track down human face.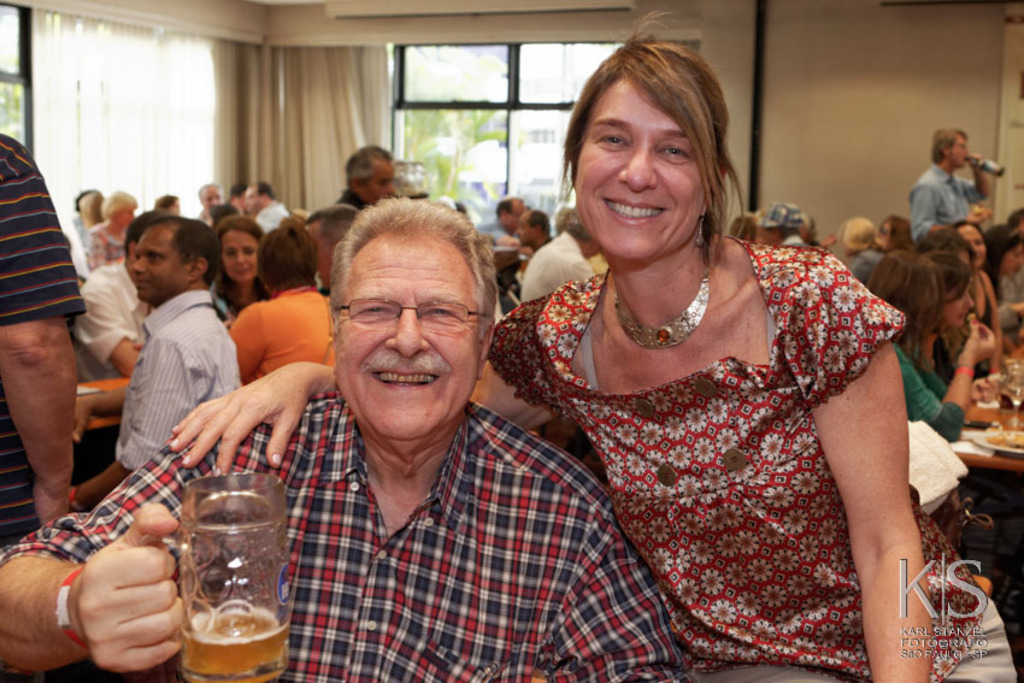
Tracked to pyautogui.locateOnScreen(169, 200, 180, 212).
